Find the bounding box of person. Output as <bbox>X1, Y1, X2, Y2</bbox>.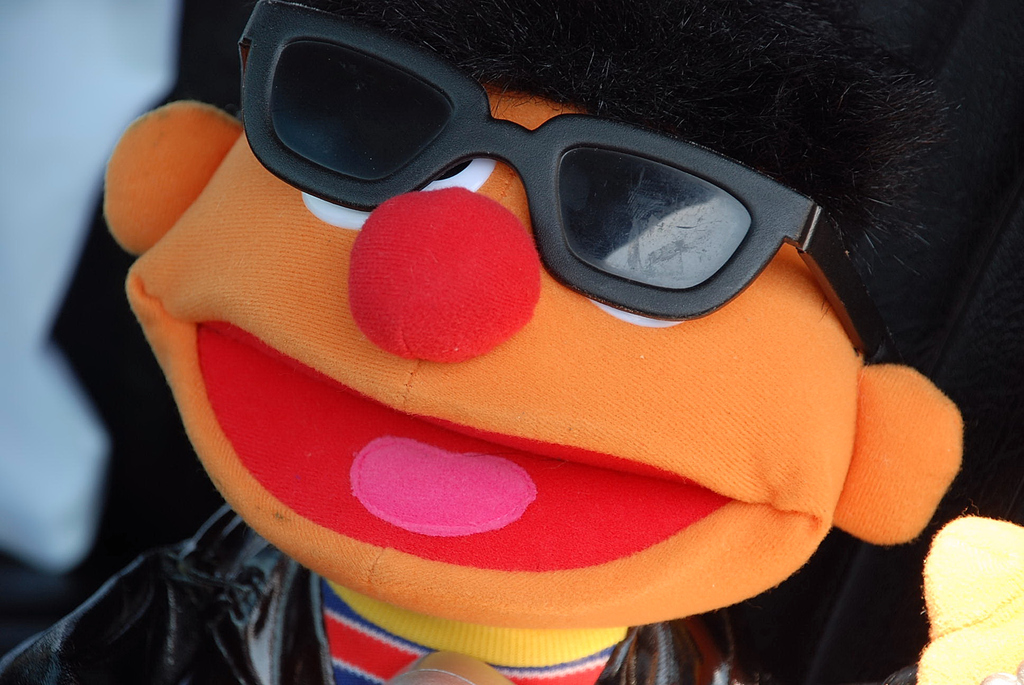
<bbox>3, 0, 1023, 684</bbox>.
